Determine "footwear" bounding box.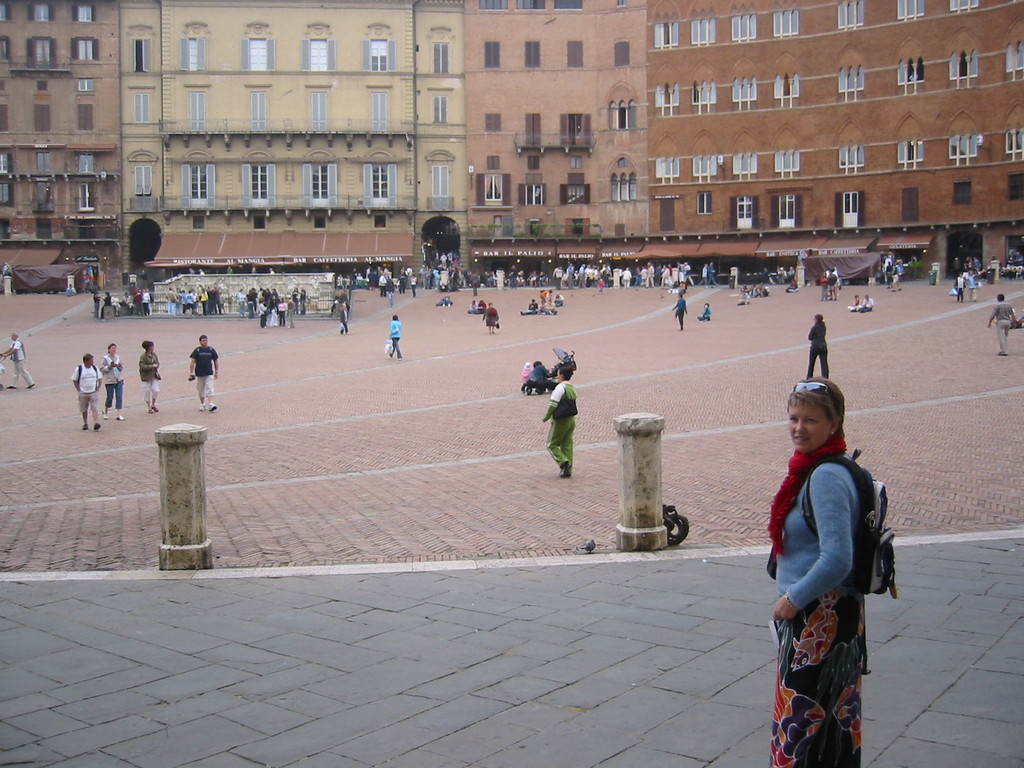
Determined: <bbox>197, 402, 206, 411</bbox>.
